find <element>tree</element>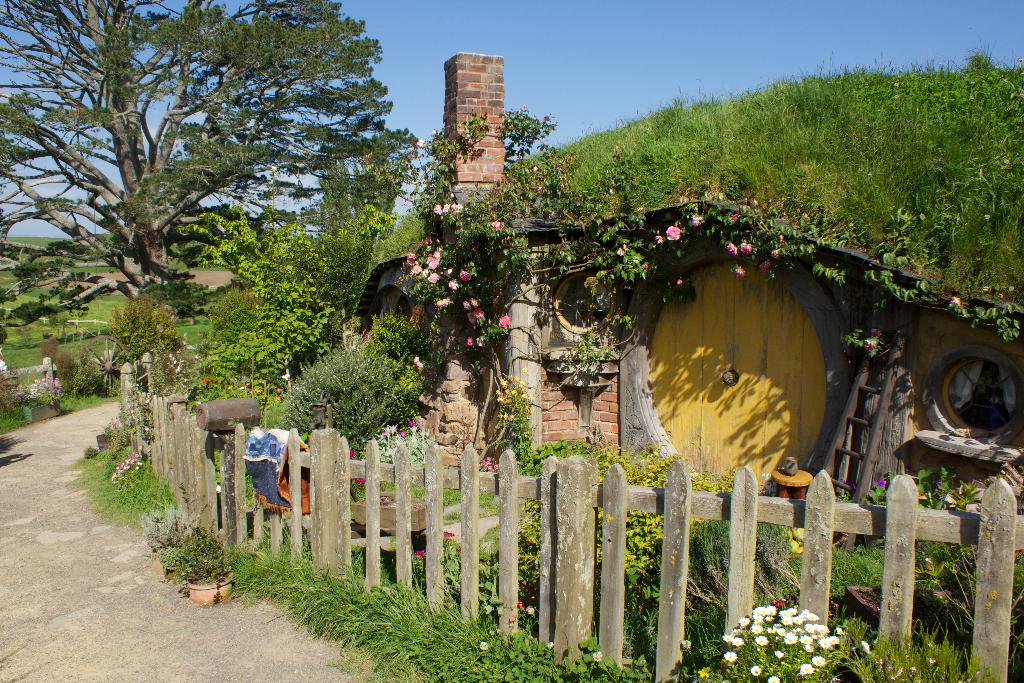
139/279/205/321
